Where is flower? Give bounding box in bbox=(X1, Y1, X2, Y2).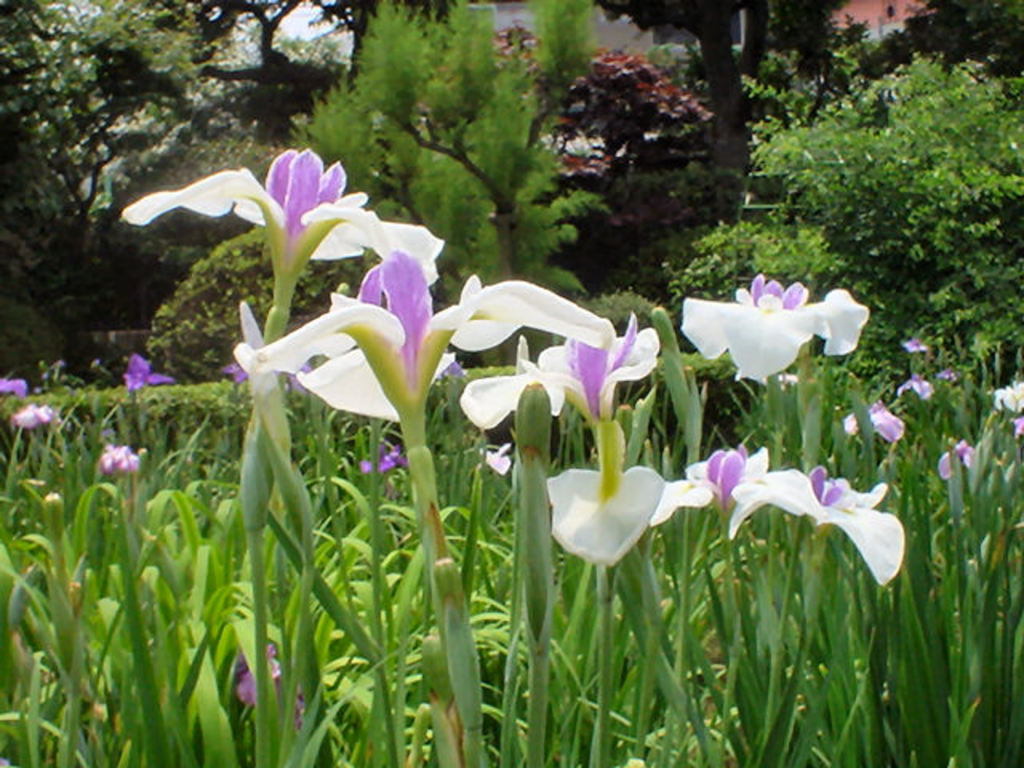
bbox=(10, 398, 56, 429).
